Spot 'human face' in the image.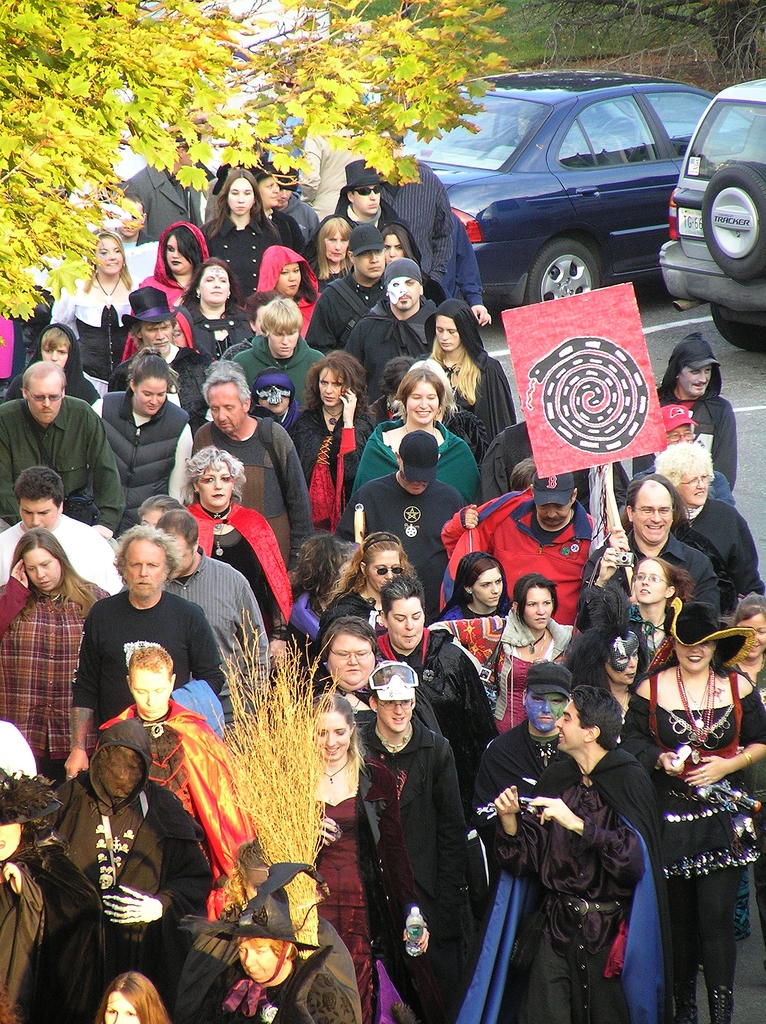
'human face' found at [x1=126, y1=536, x2=166, y2=598].
